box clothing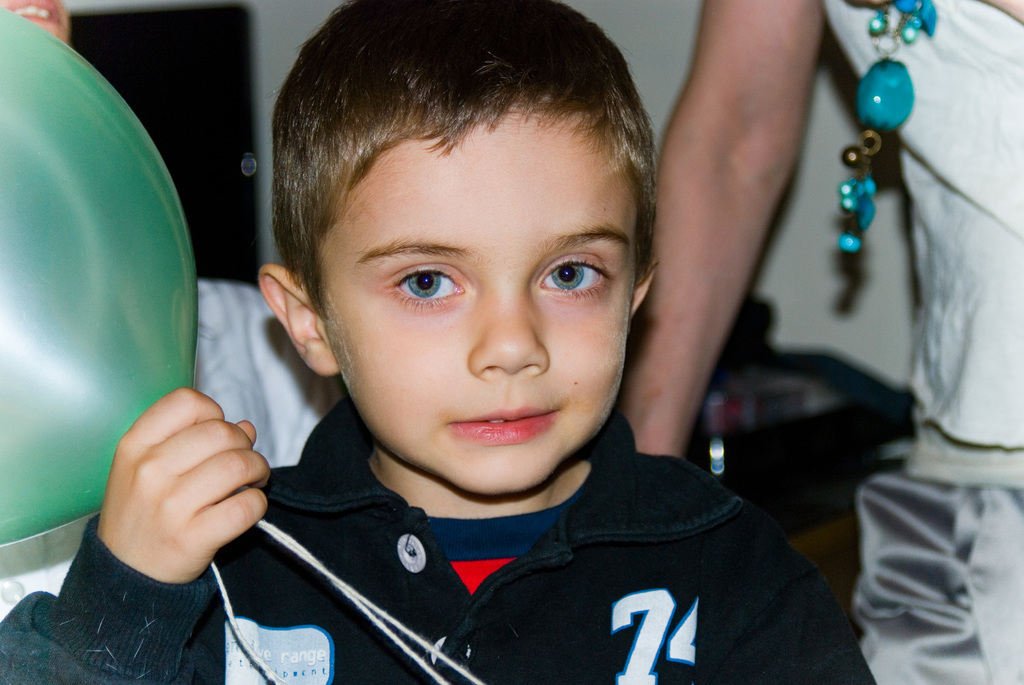
[170, 423, 897, 668]
